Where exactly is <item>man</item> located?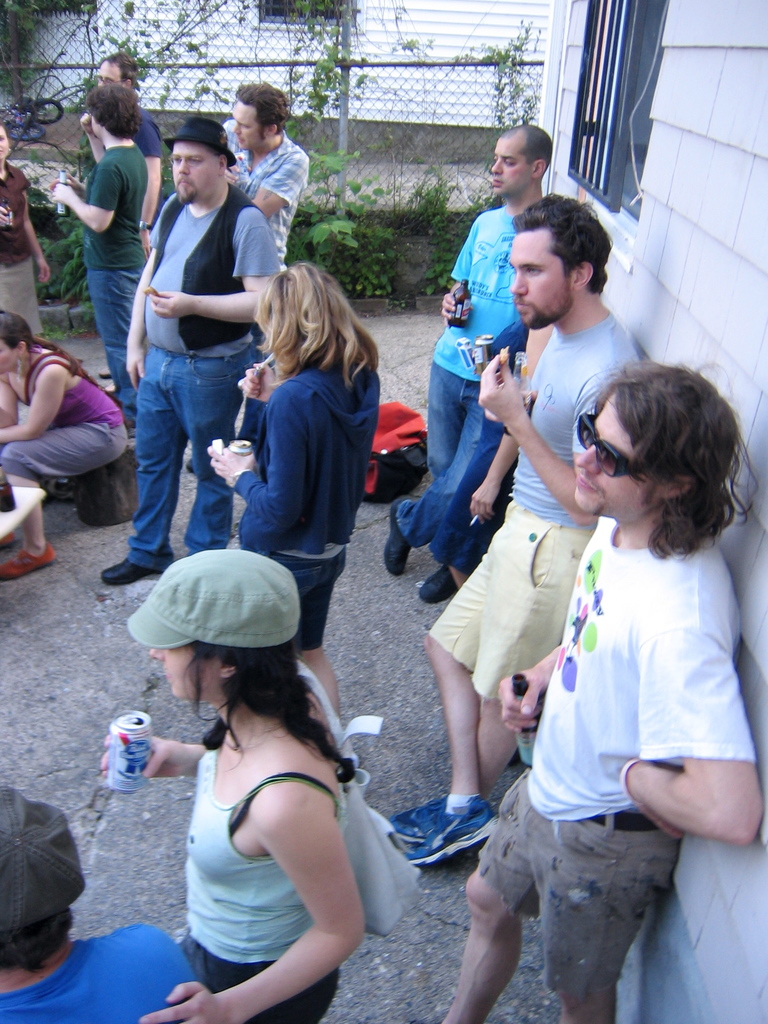
Its bounding box is 0, 787, 216, 1023.
